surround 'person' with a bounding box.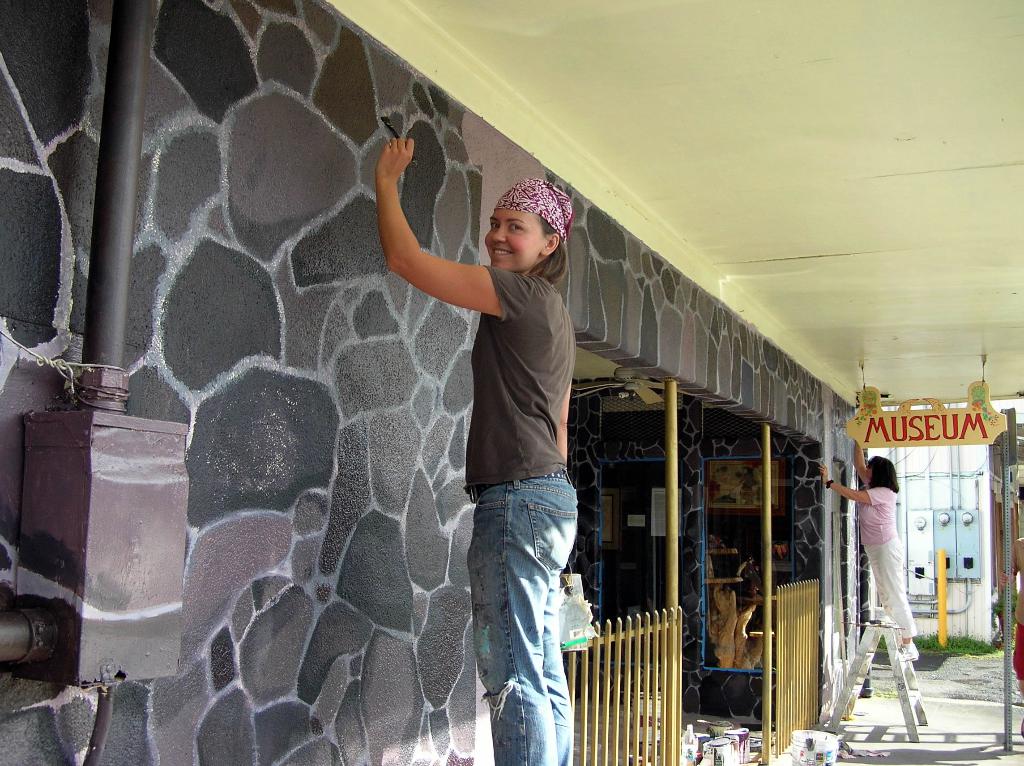
[998, 536, 1023, 740].
